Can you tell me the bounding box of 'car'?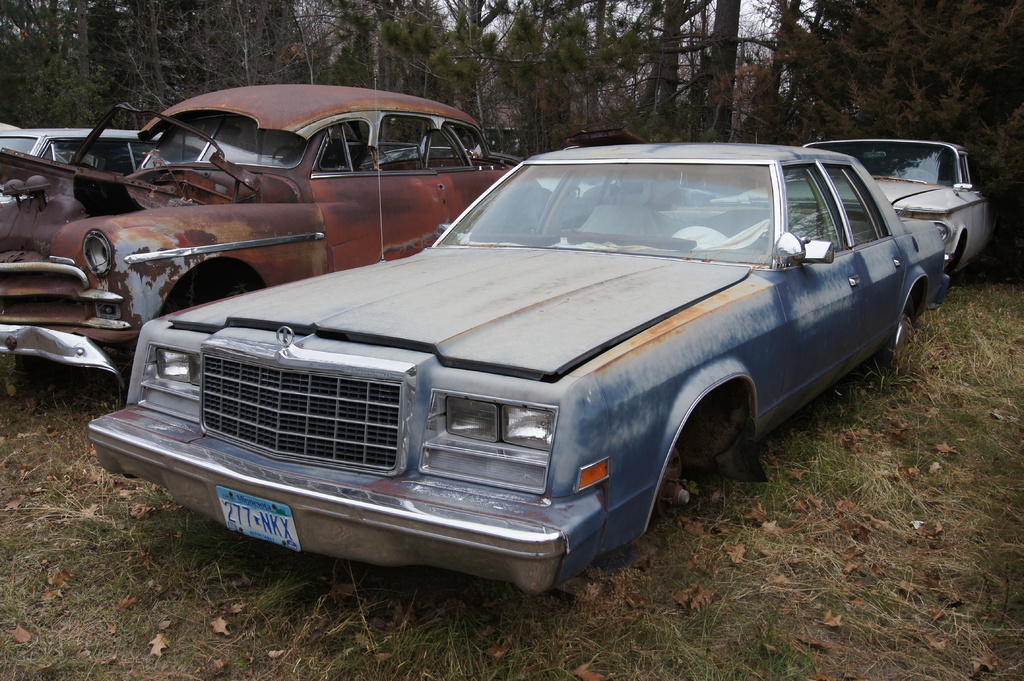
[x1=0, y1=76, x2=516, y2=393].
